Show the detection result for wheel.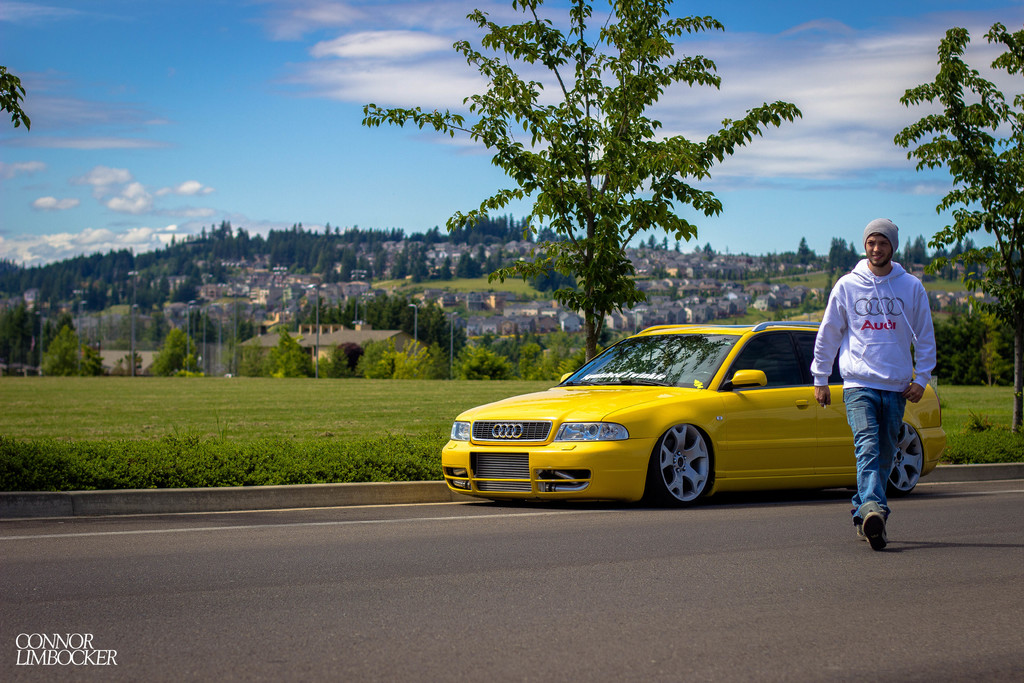
region(644, 425, 714, 506).
